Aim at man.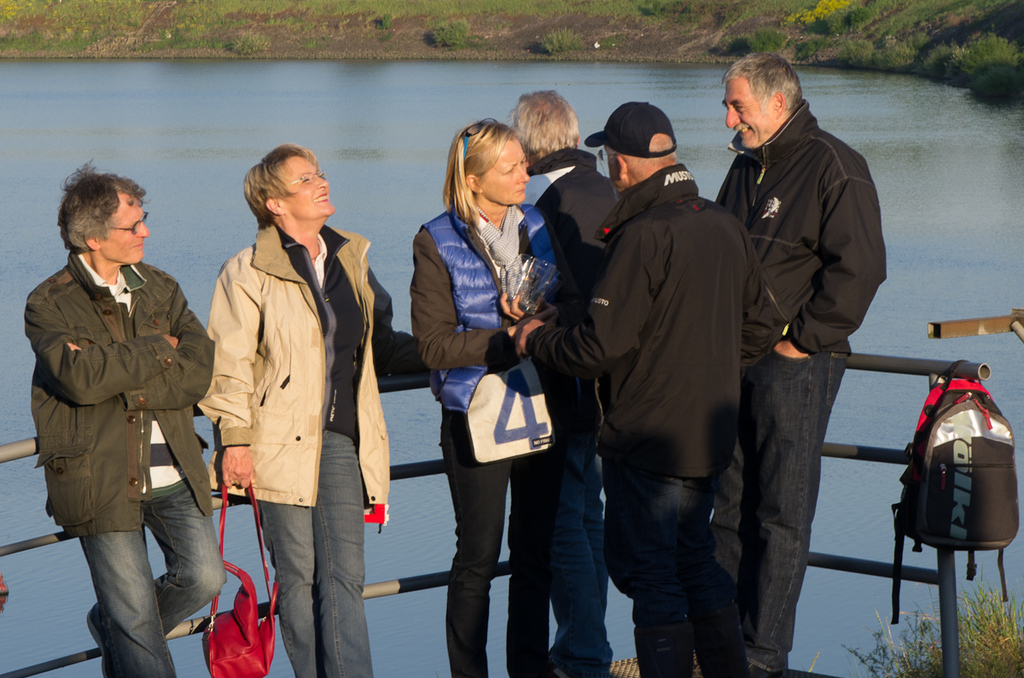
Aimed at select_region(711, 46, 883, 677).
